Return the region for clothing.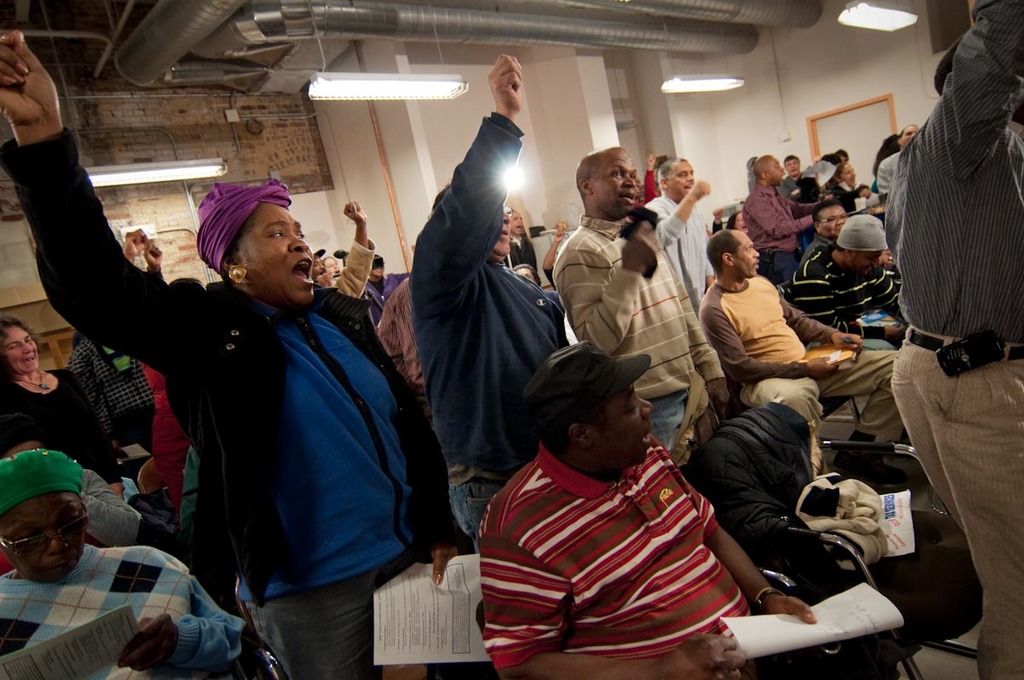
(77,463,142,543).
